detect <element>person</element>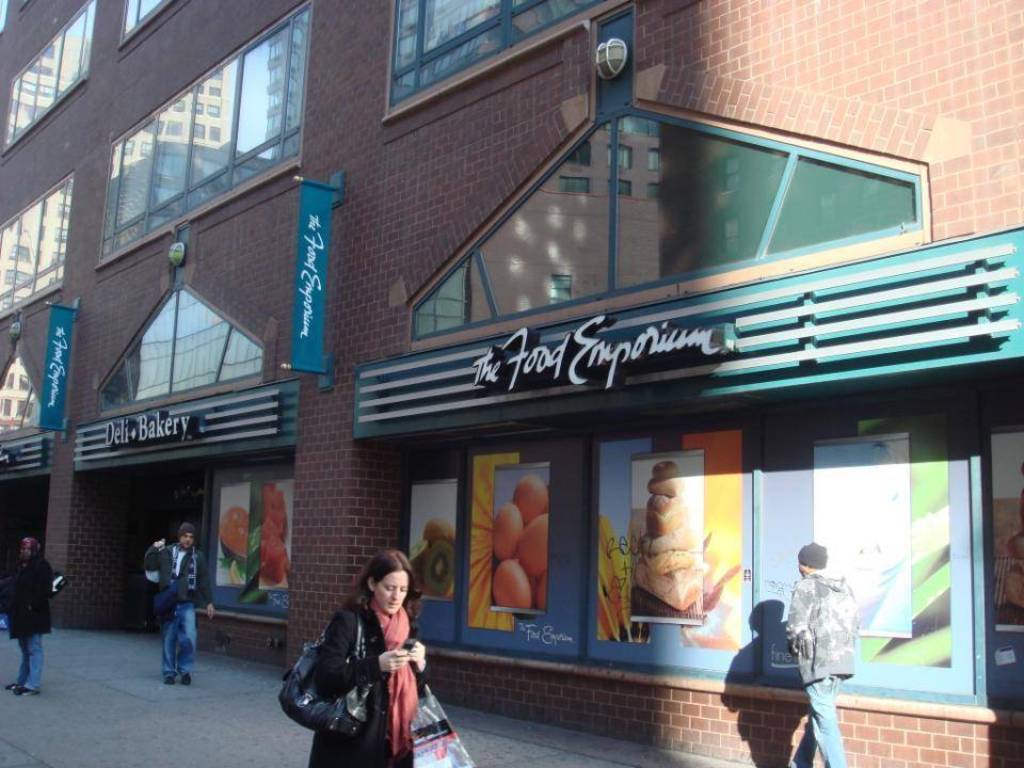
3,537,55,698
